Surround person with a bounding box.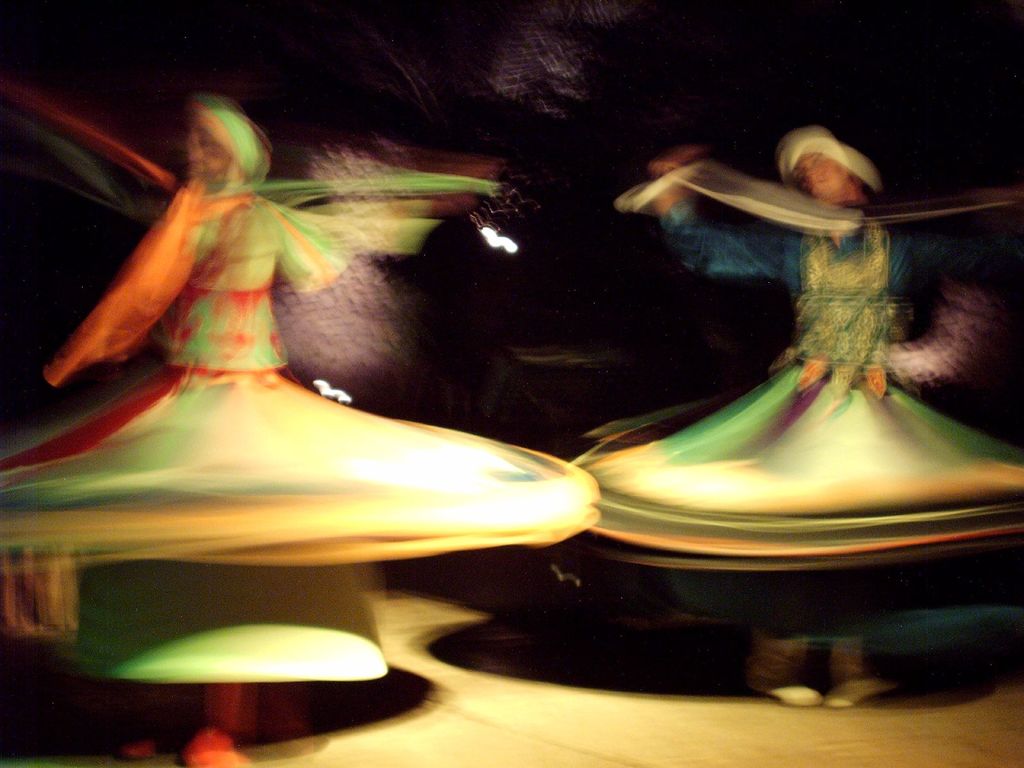
pyautogui.locateOnScreen(0, 60, 594, 613).
